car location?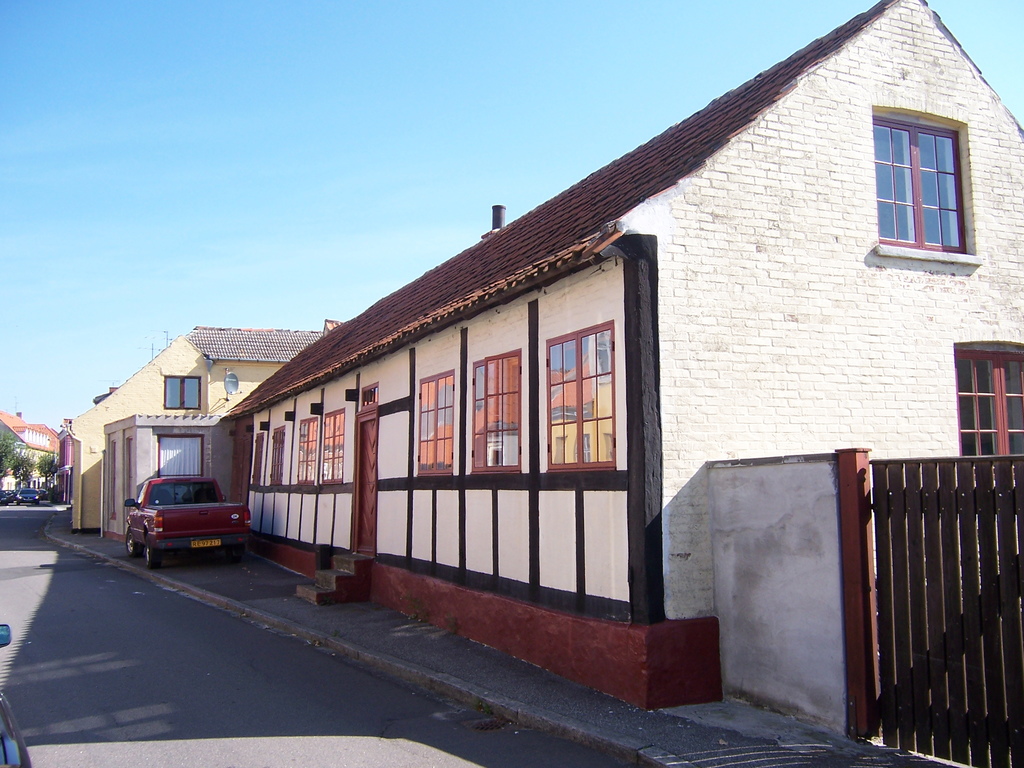
rect(117, 474, 261, 570)
